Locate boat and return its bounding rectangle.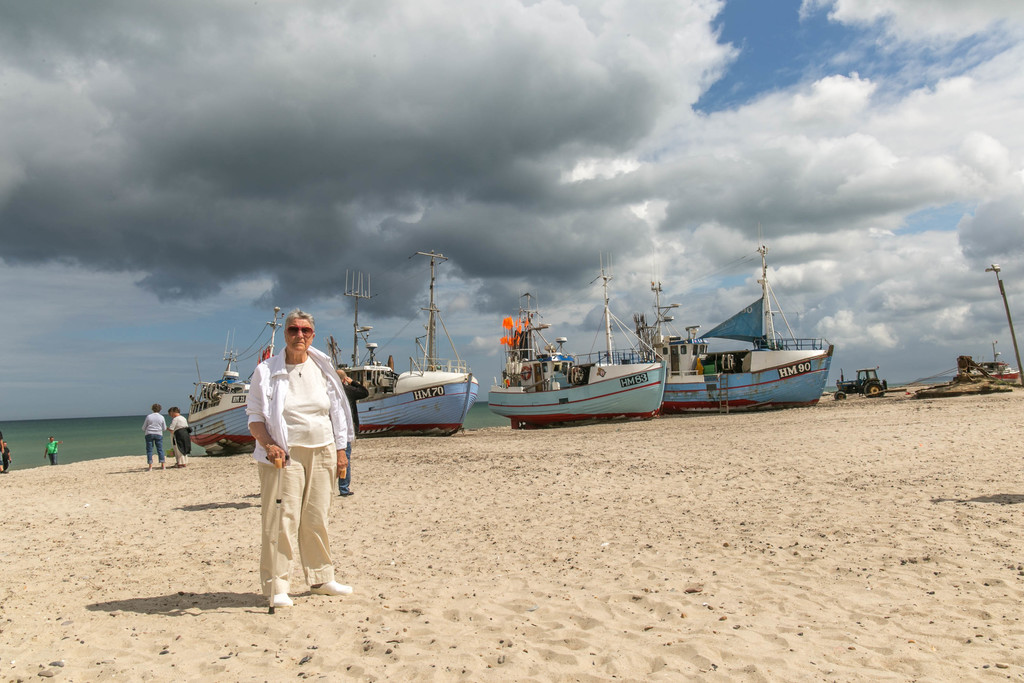
Rect(482, 268, 729, 428).
